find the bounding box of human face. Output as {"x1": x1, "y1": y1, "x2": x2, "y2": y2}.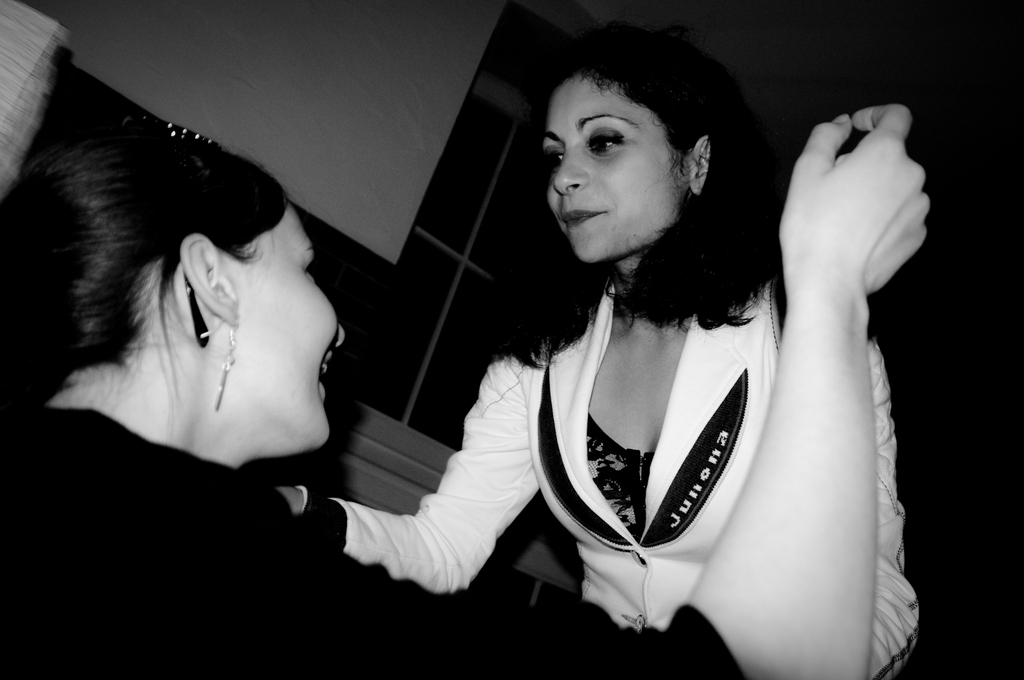
{"x1": 541, "y1": 75, "x2": 676, "y2": 265}.
